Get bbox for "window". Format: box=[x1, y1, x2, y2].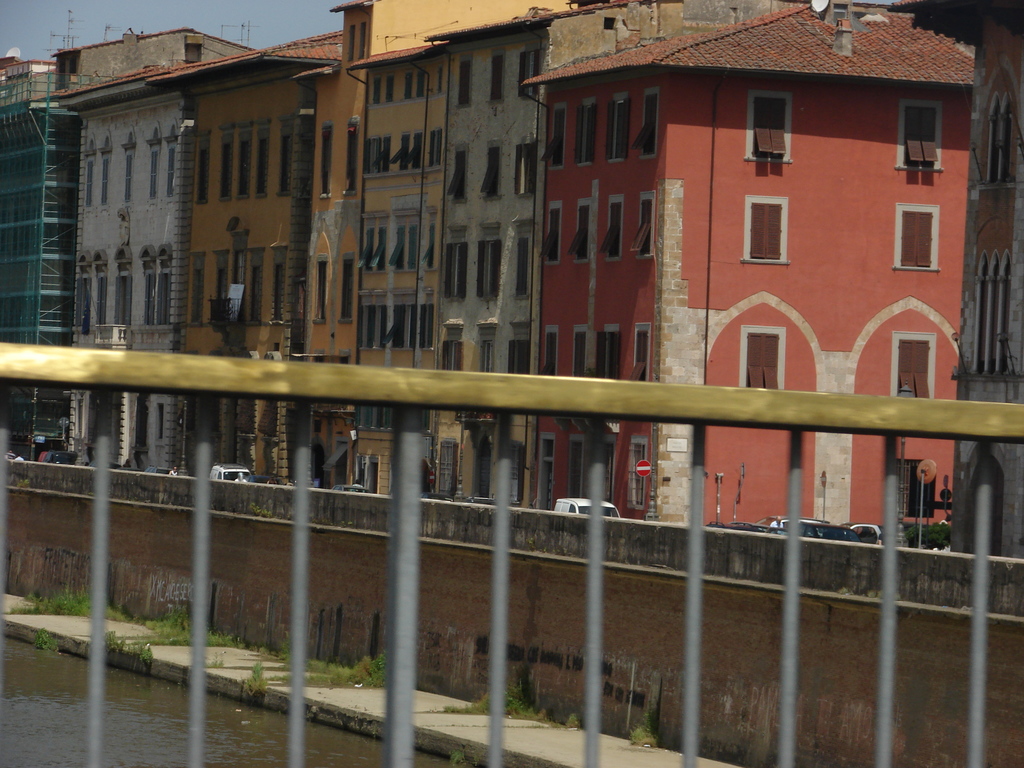
box=[193, 148, 211, 202].
